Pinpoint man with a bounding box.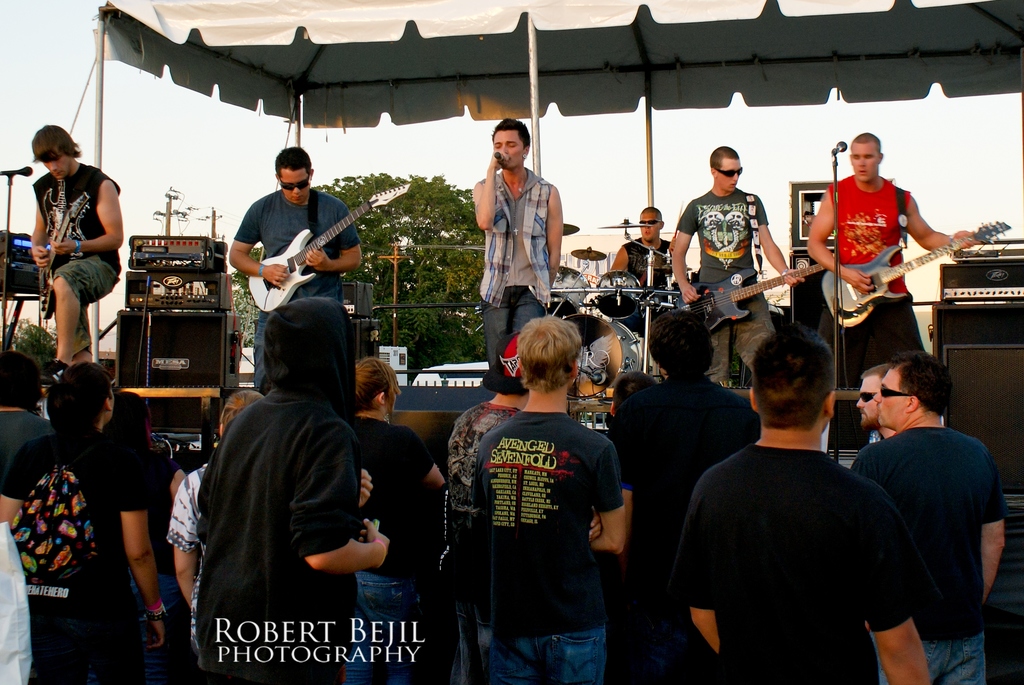
{"left": 24, "top": 122, "right": 123, "bottom": 371}.
